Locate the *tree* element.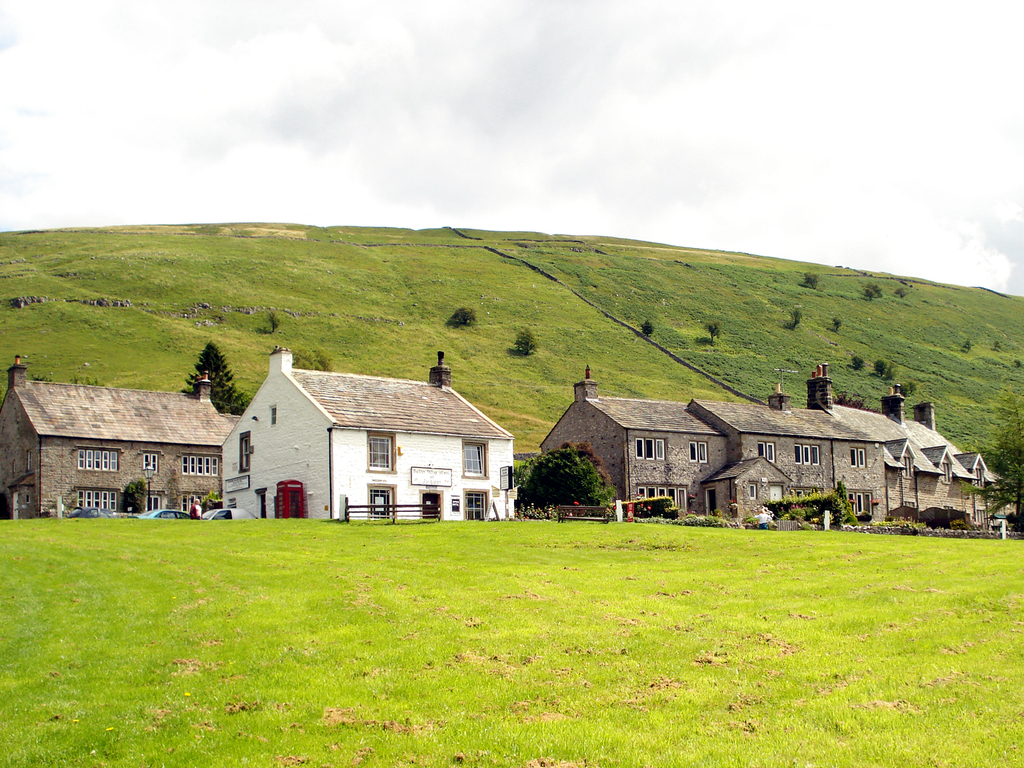
Element bbox: [left=971, top=399, right=1023, bottom=536].
